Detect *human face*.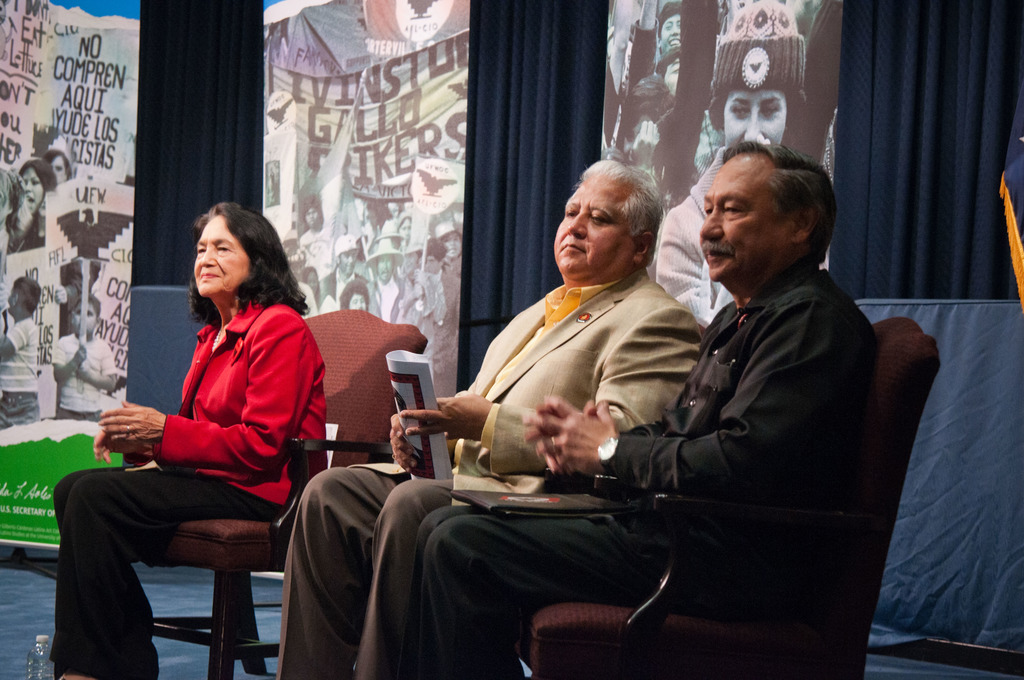
Detected at 339, 254, 356, 274.
